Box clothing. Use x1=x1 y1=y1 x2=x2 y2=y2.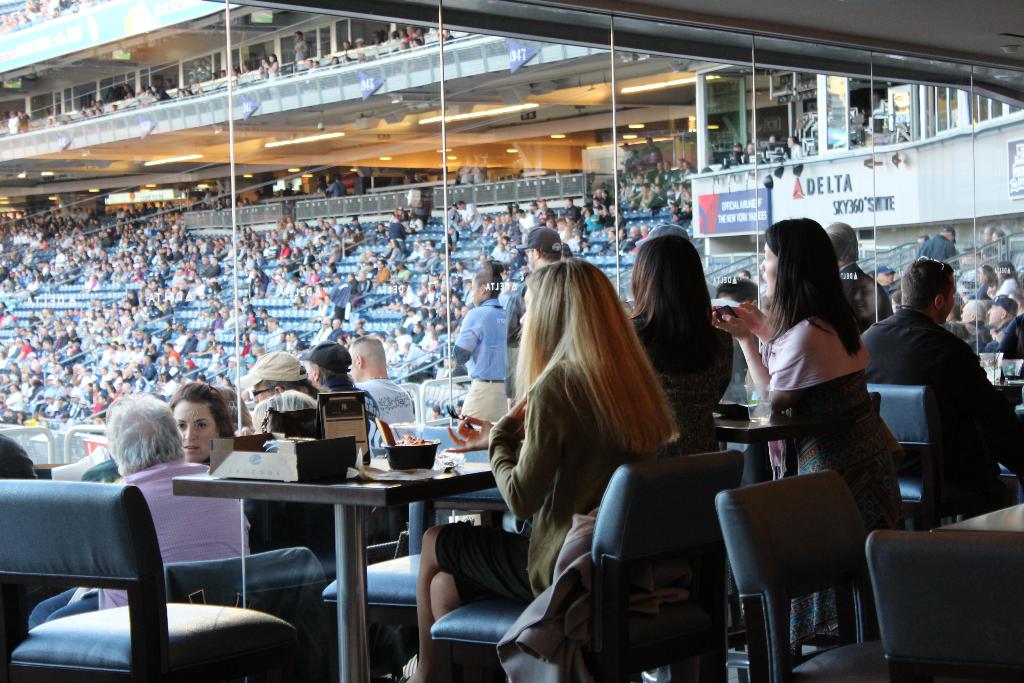
x1=765 y1=315 x2=908 y2=654.
